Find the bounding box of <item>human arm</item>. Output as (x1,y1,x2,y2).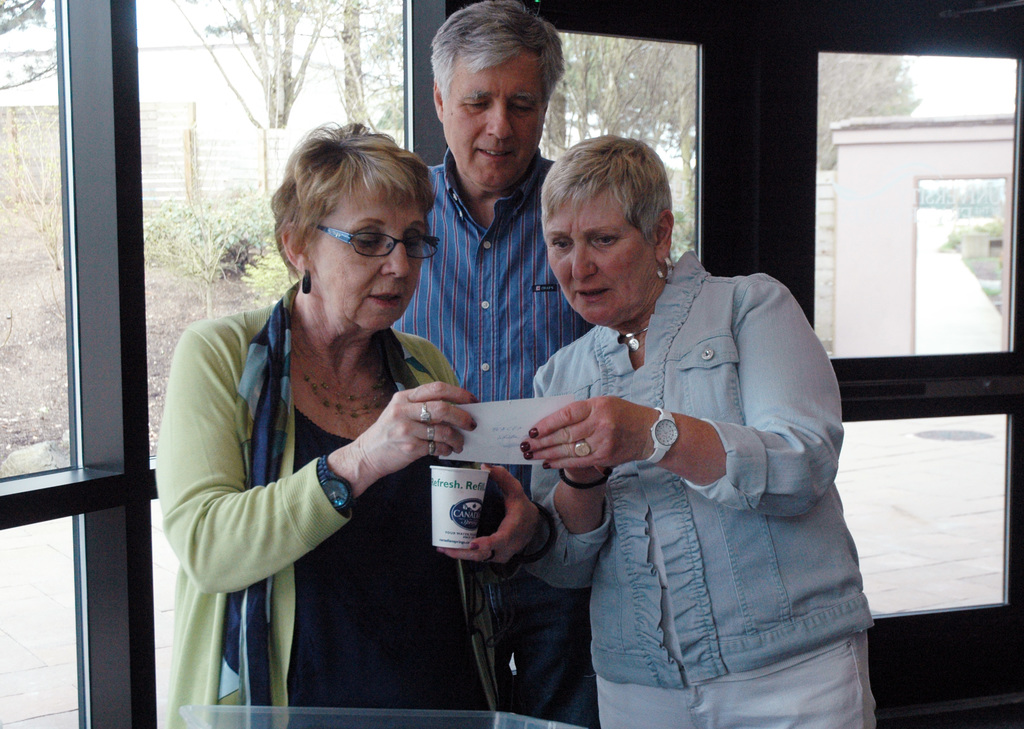
(515,284,842,518).
